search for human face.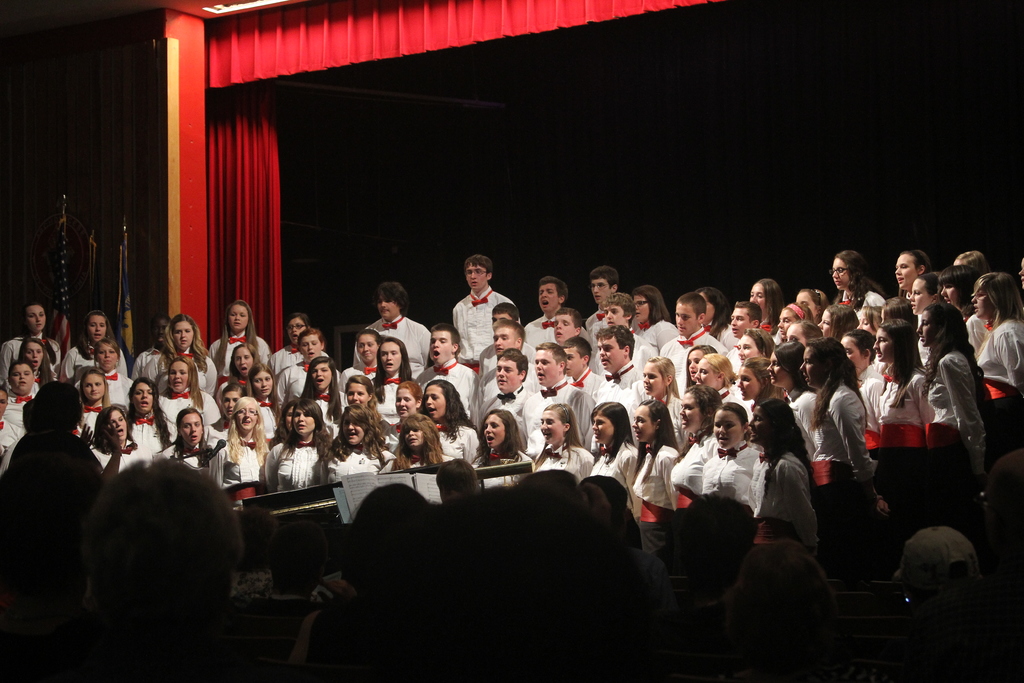
Found at 227 305 243 335.
